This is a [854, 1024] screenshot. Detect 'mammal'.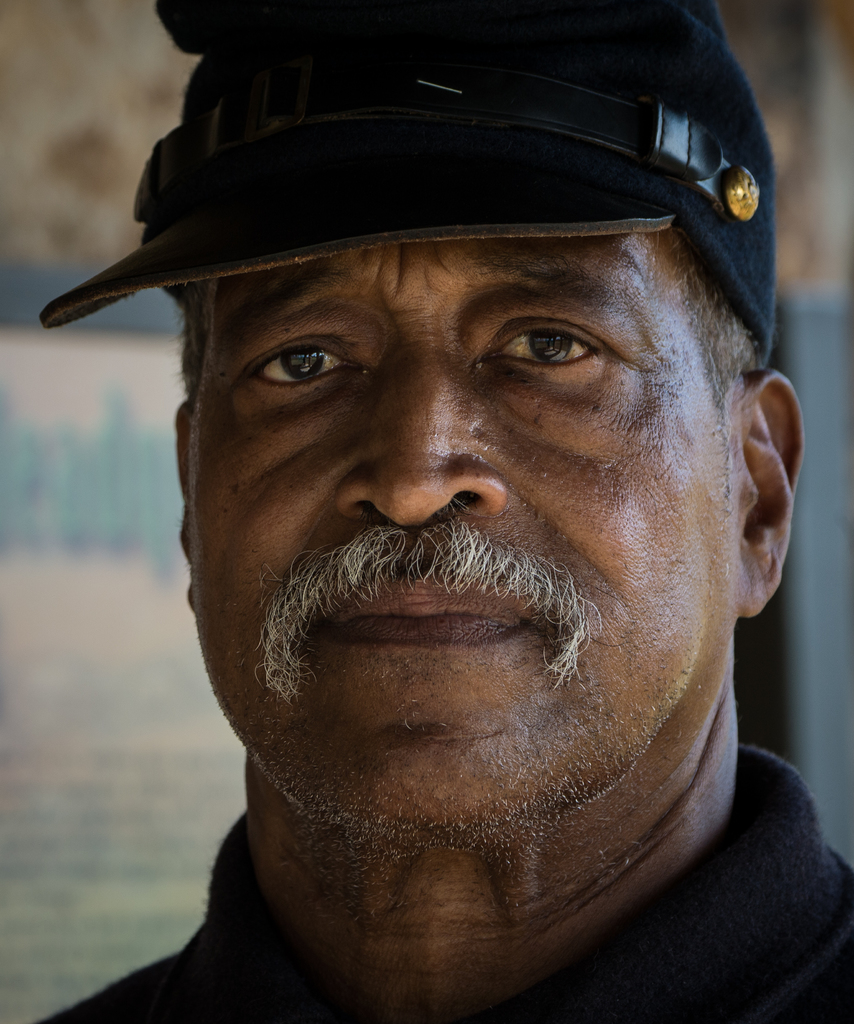
locate(8, 35, 853, 1023).
